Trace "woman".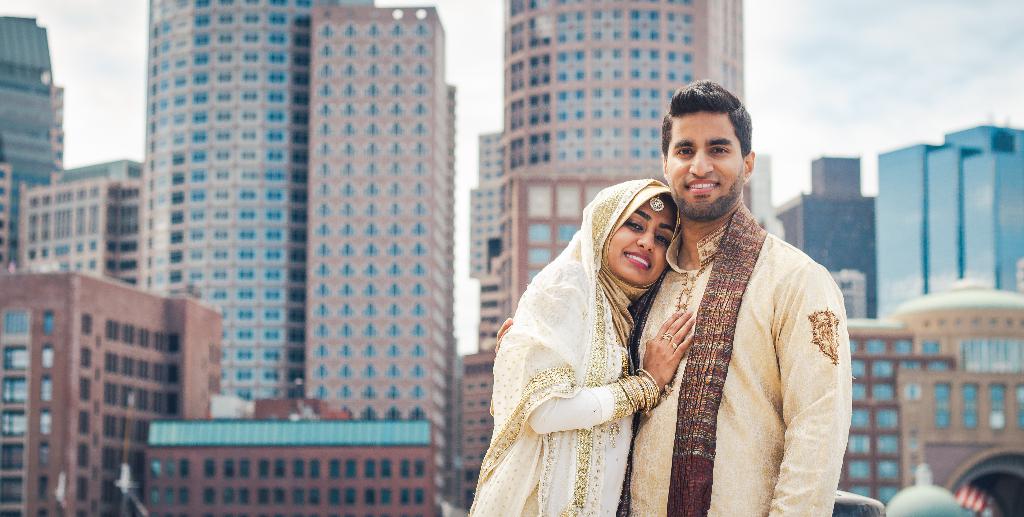
Traced to bbox(484, 179, 682, 516).
